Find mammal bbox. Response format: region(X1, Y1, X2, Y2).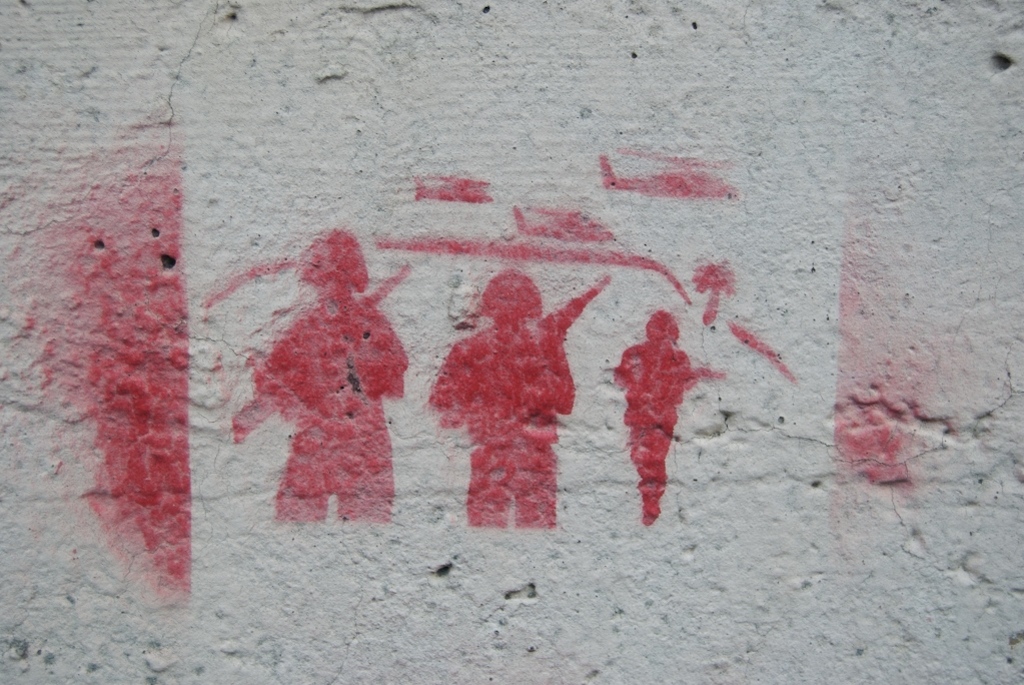
region(217, 224, 422, 531).
